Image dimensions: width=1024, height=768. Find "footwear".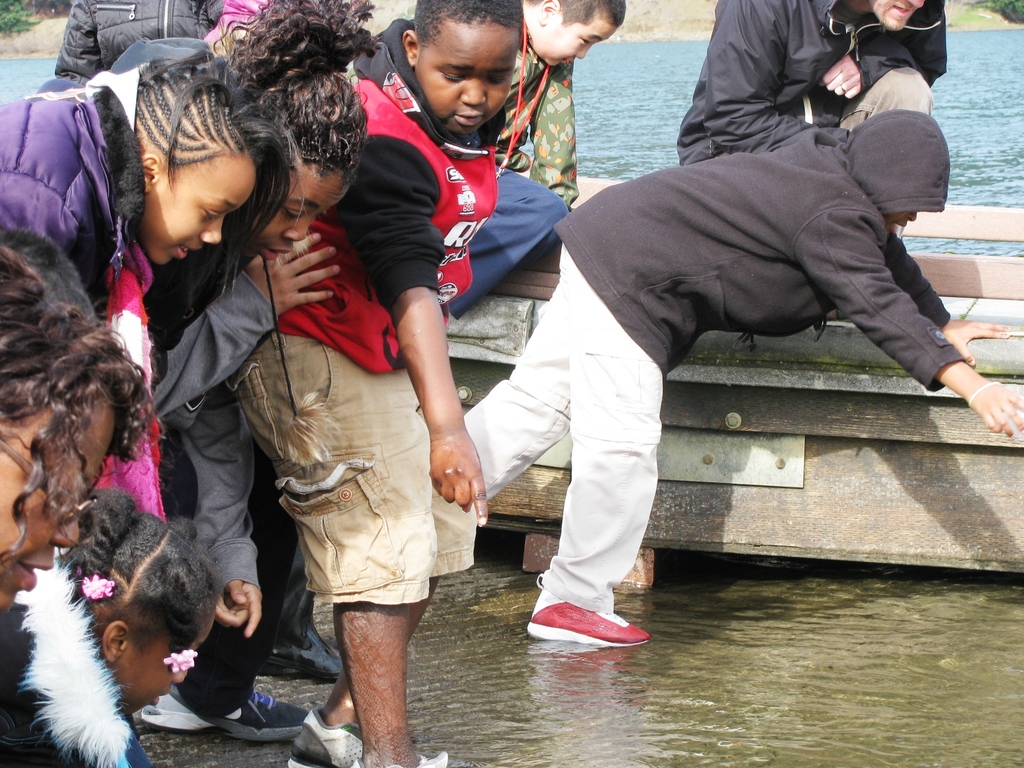
(x1=262, y1=630, x2=357, y2=678).
